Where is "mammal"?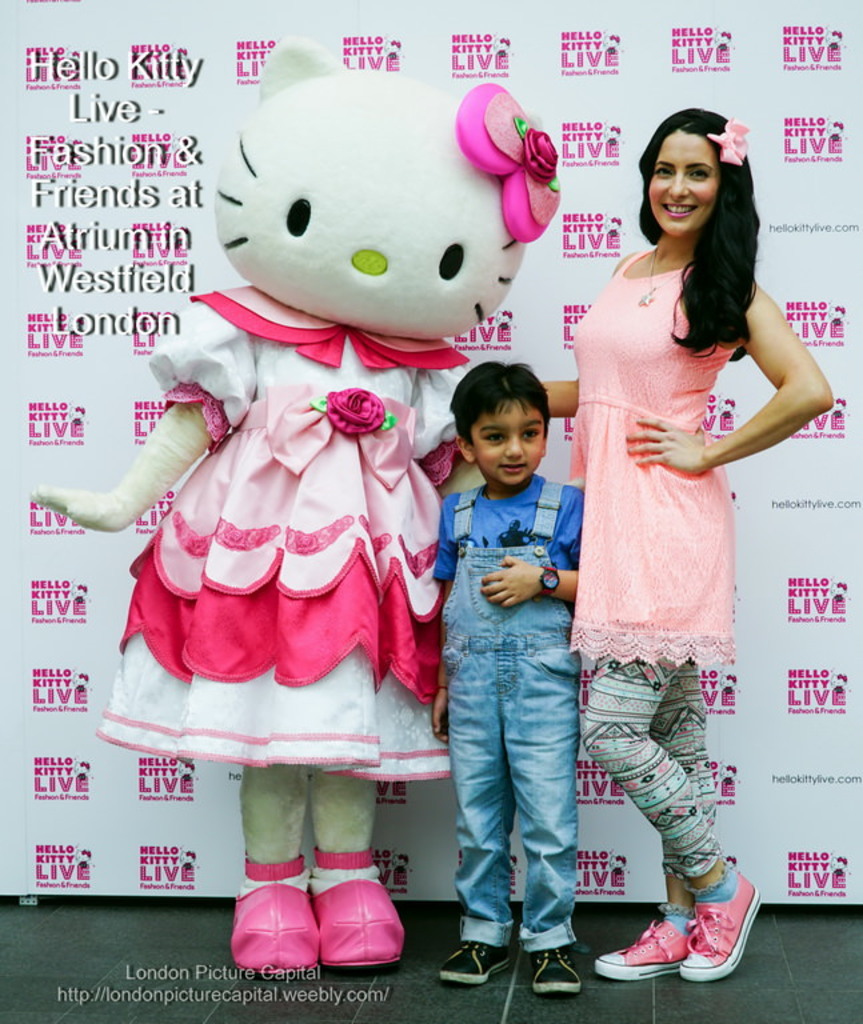
31/37/560/975.
